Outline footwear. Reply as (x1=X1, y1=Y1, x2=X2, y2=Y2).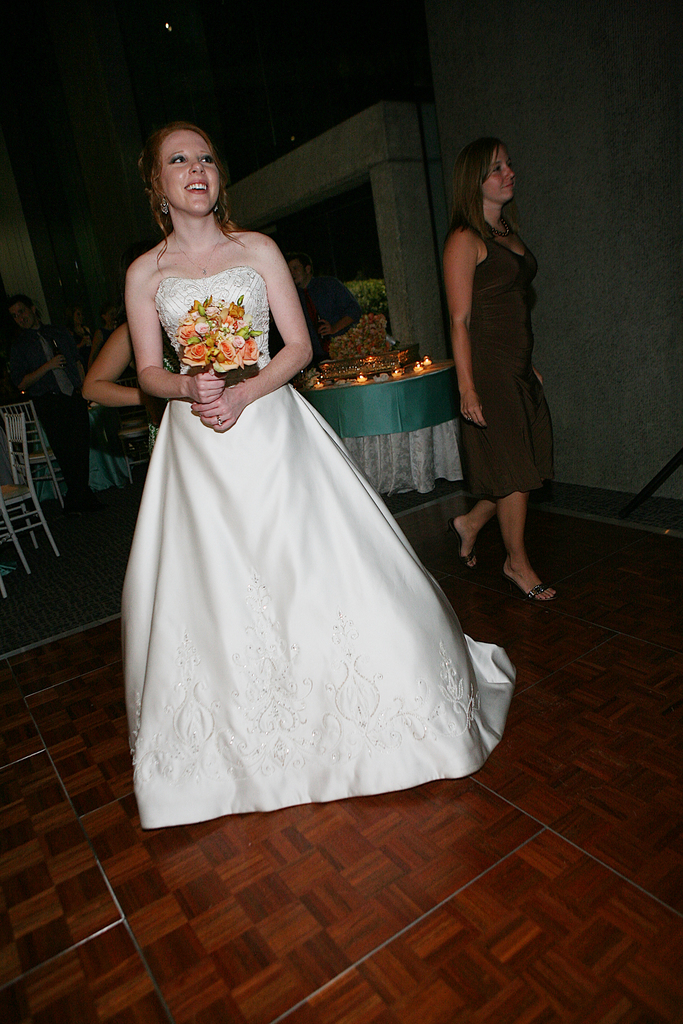
(x1=487, y1=556, x2=555, y2=605).
